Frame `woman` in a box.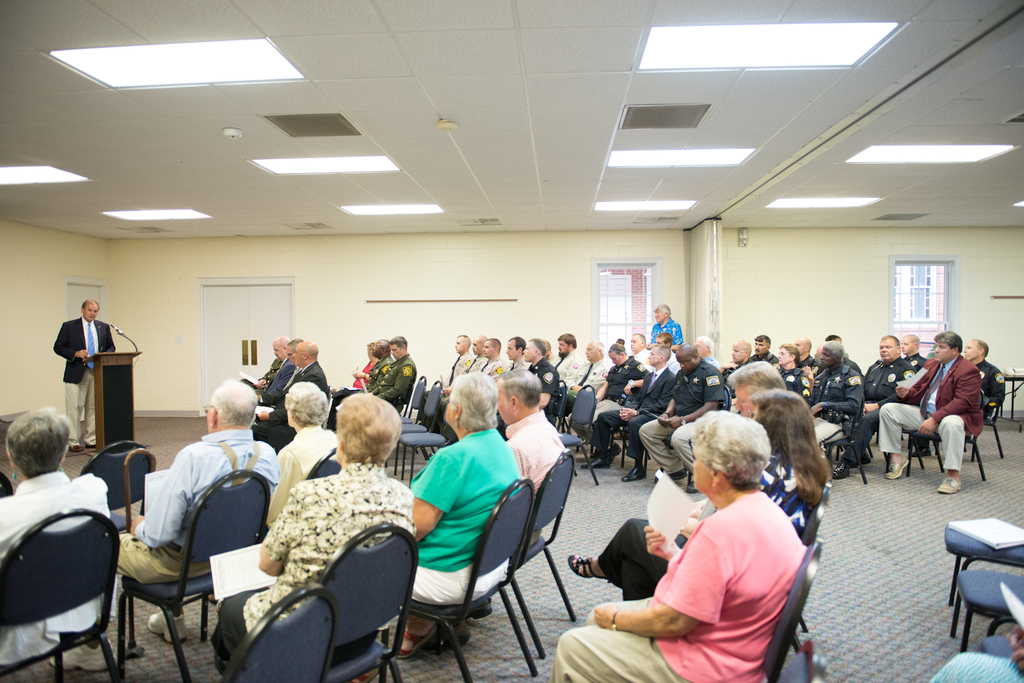
box=[0, 406, 115, 671].
